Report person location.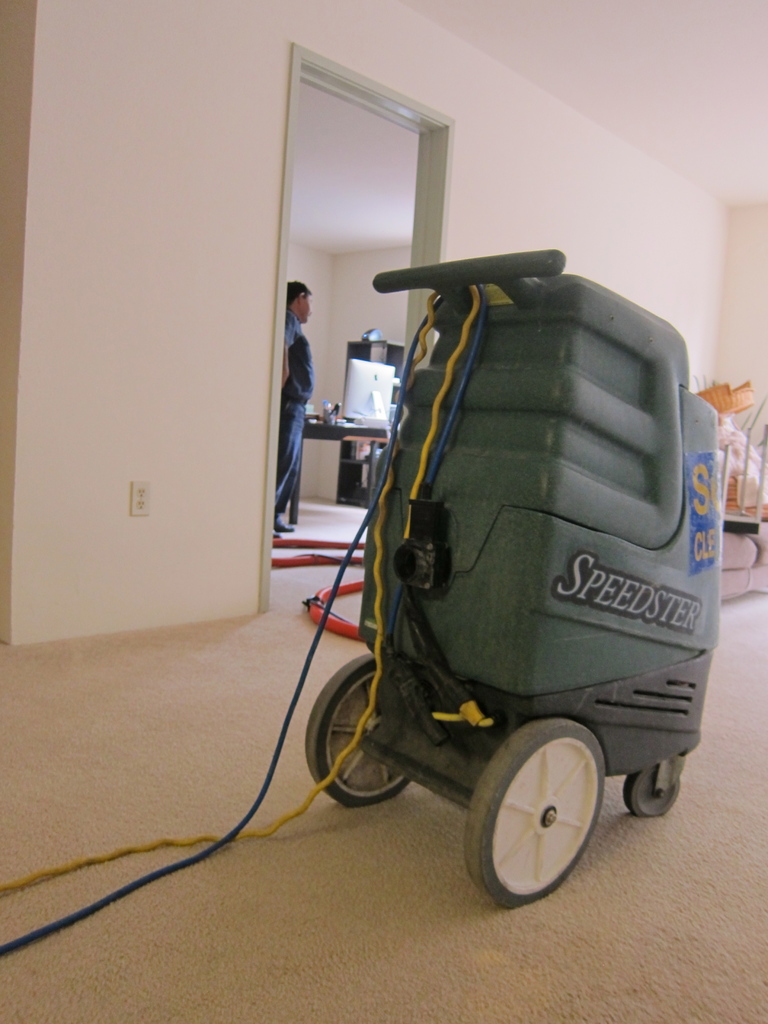
Report: select_region(276, 279, 316, 538).
